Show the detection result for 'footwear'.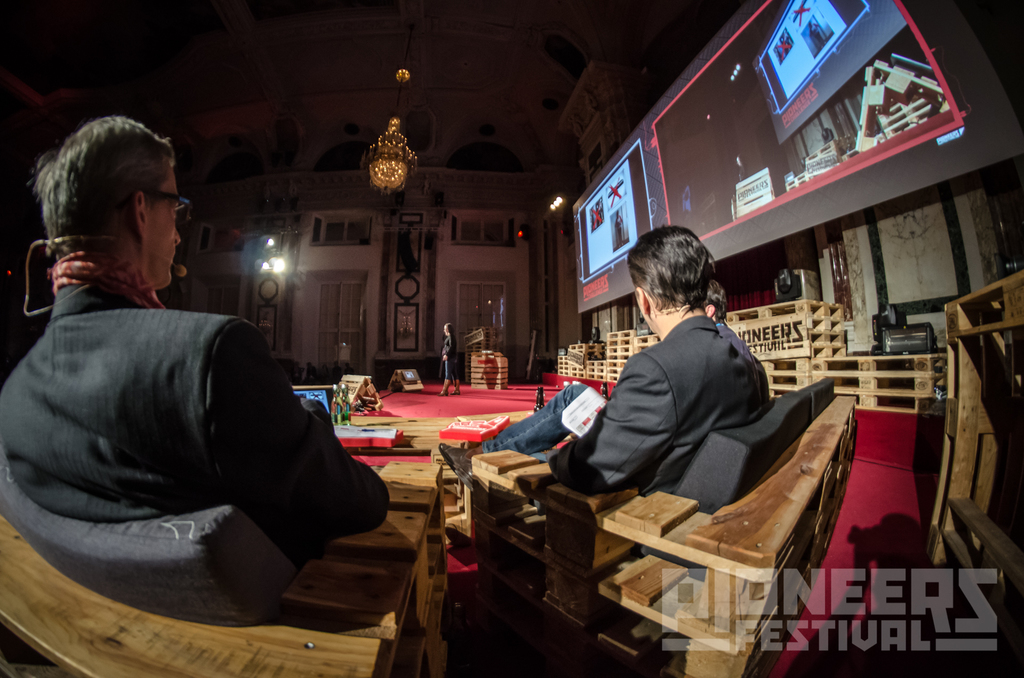
crop(432, 443, 525, 517).
